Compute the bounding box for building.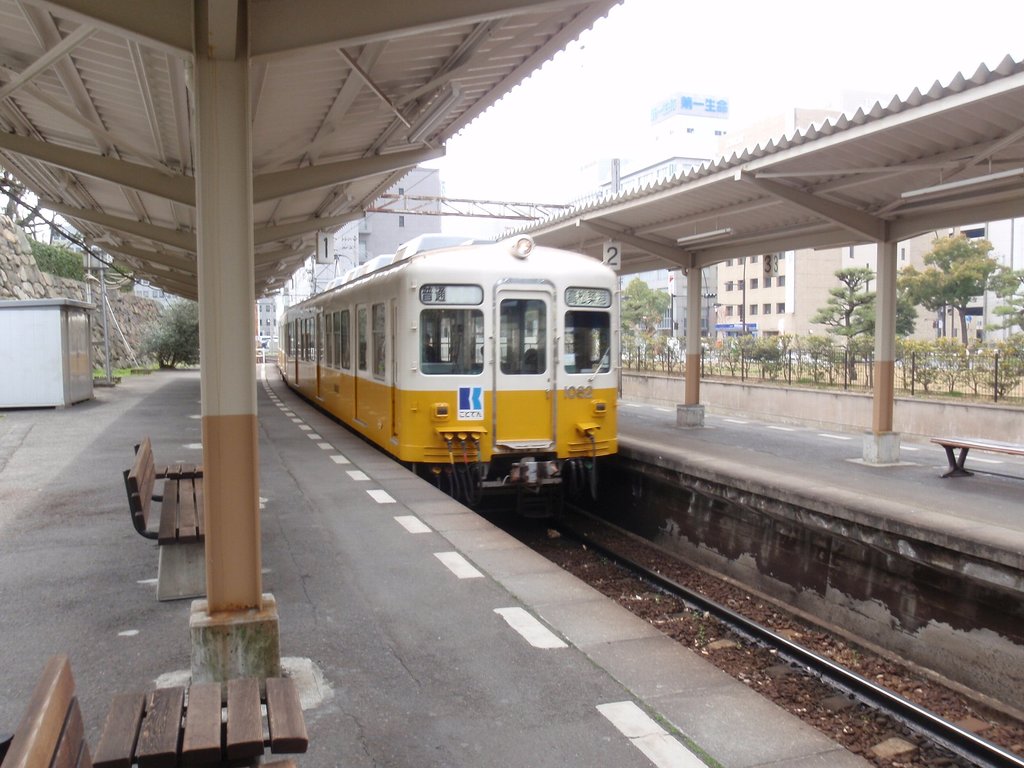
bbox=(255, 159, 445, 336).
